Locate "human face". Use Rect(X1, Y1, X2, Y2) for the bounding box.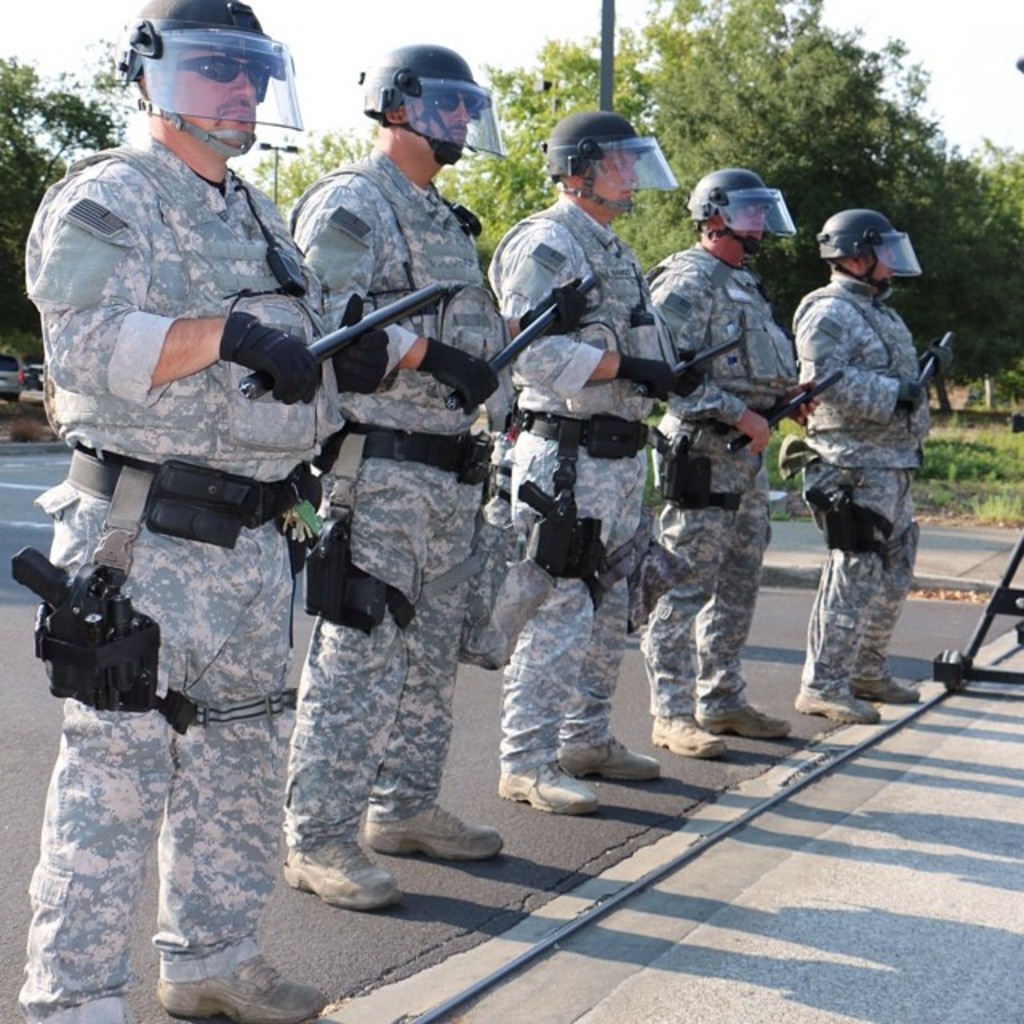
Rect(733, 203, 766, 243).
